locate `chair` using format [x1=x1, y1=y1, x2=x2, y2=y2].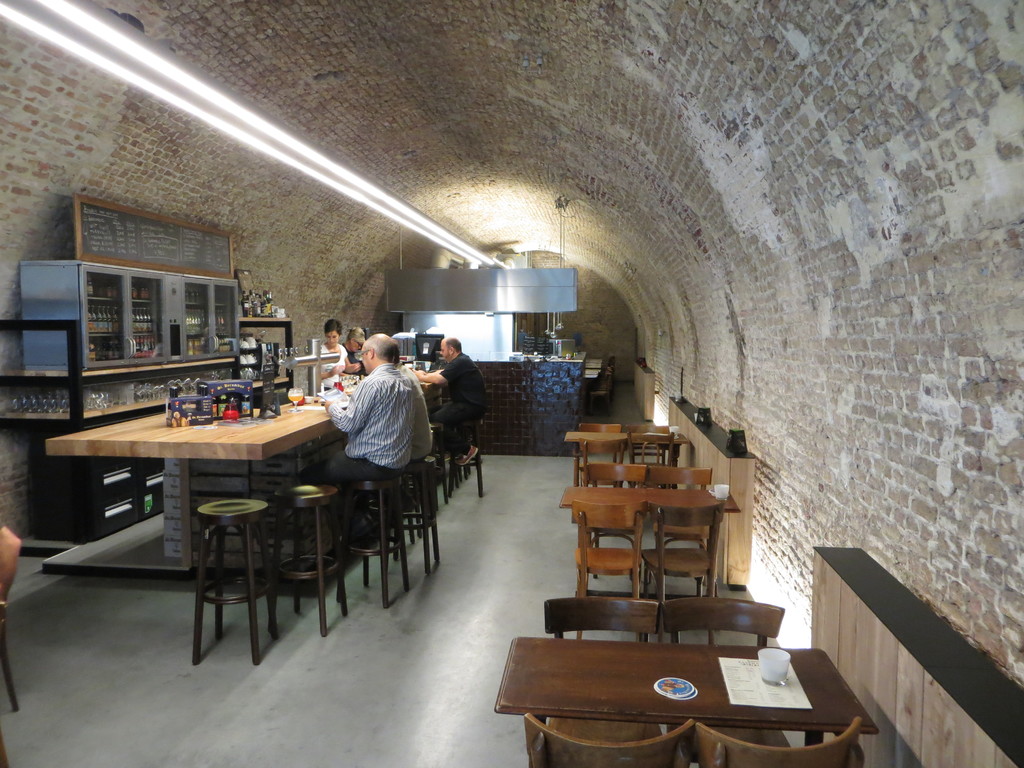
[x1=630, y1=421, x2=676, y2=463].
